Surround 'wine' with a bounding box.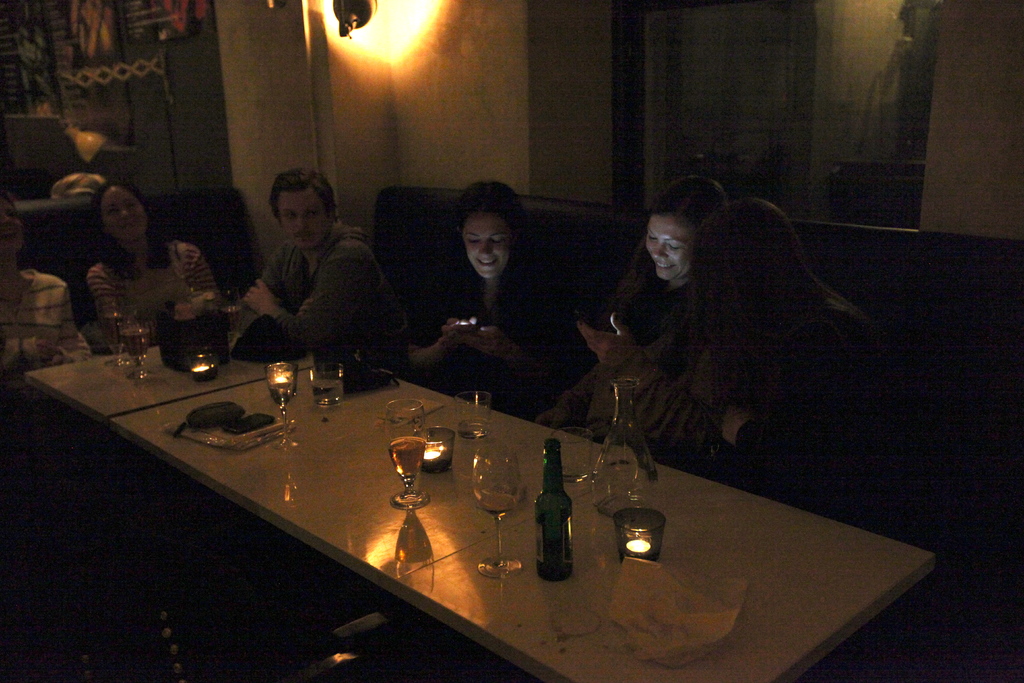
bbox=[118, 318, 150, 363].
